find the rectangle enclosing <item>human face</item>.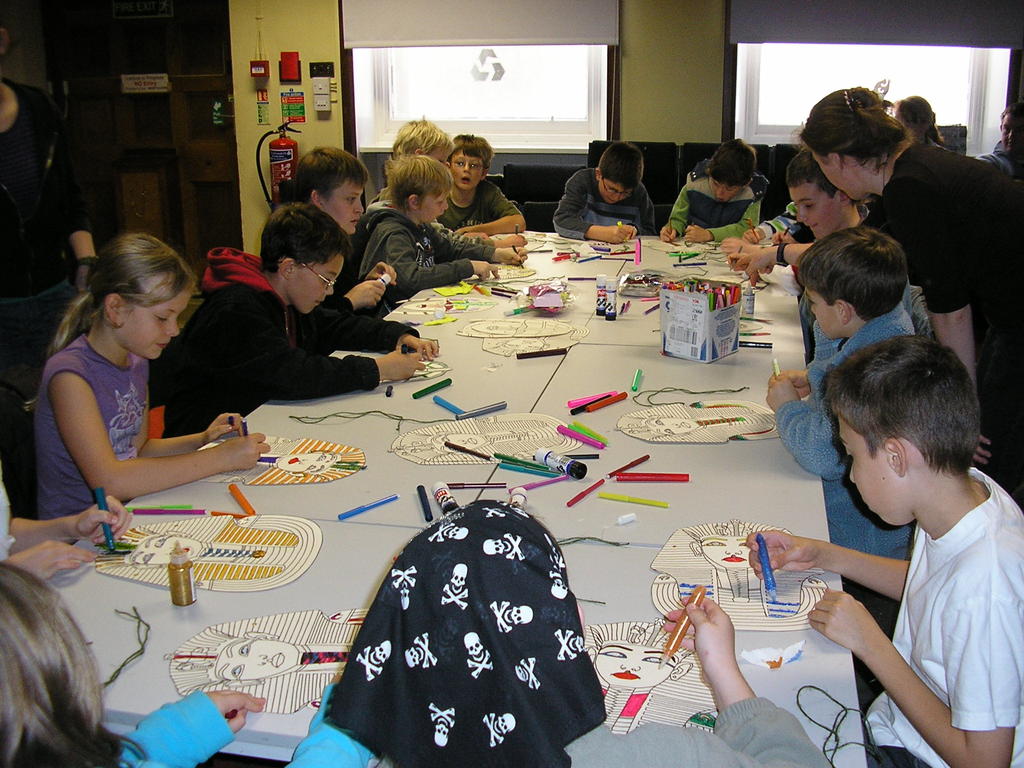
region(712, 177, 739, 202).
